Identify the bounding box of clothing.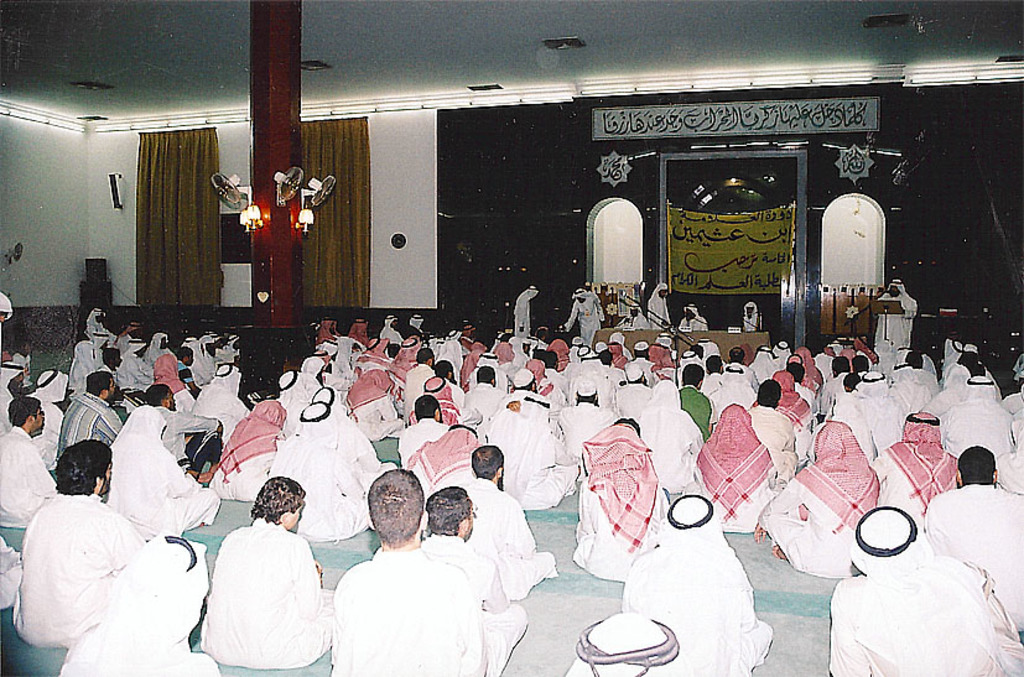
{"x1": 151, "y1": 344, "x2": 191, "y2": 412}.
